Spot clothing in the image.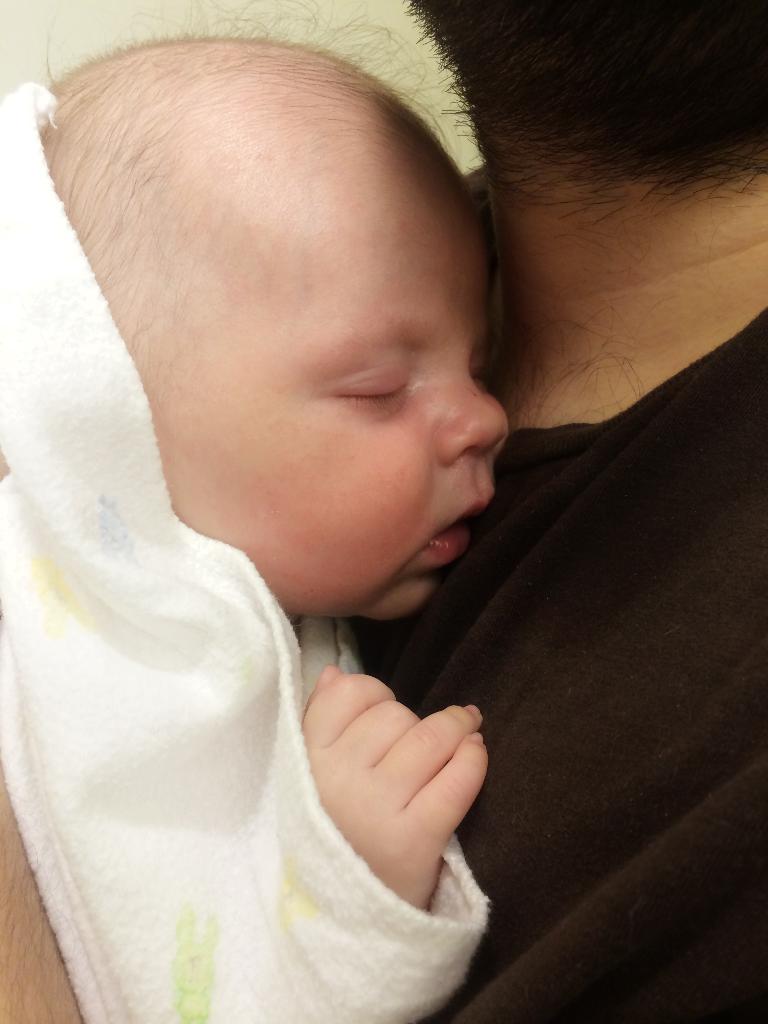
clothing found at <box>359,296,767,1023</box>.
